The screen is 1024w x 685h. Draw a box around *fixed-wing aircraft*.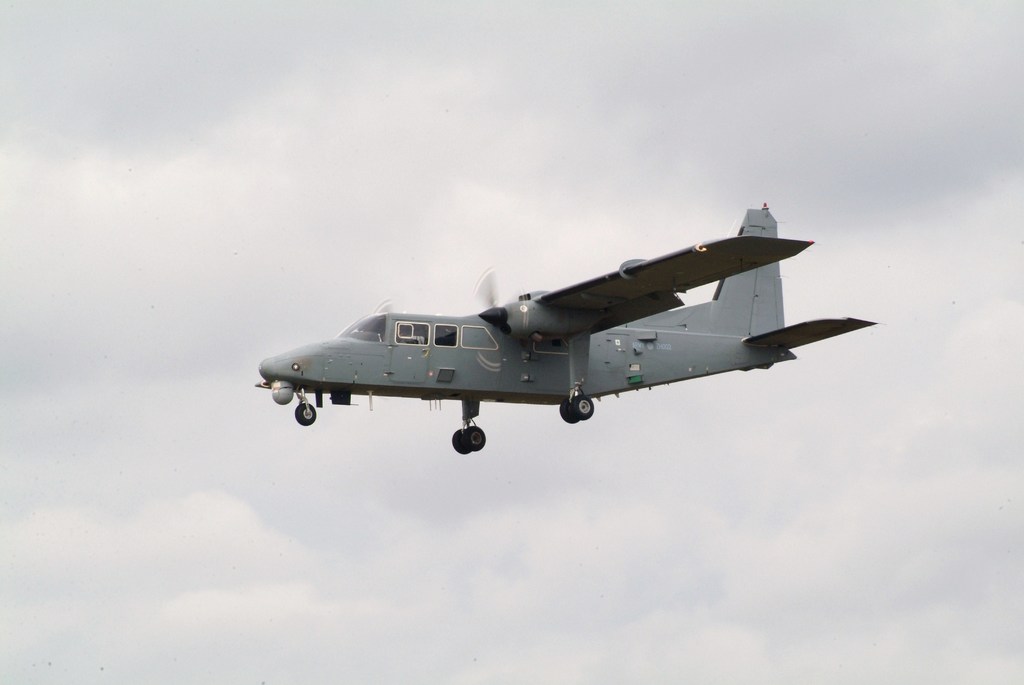
[243,211,883,453].
